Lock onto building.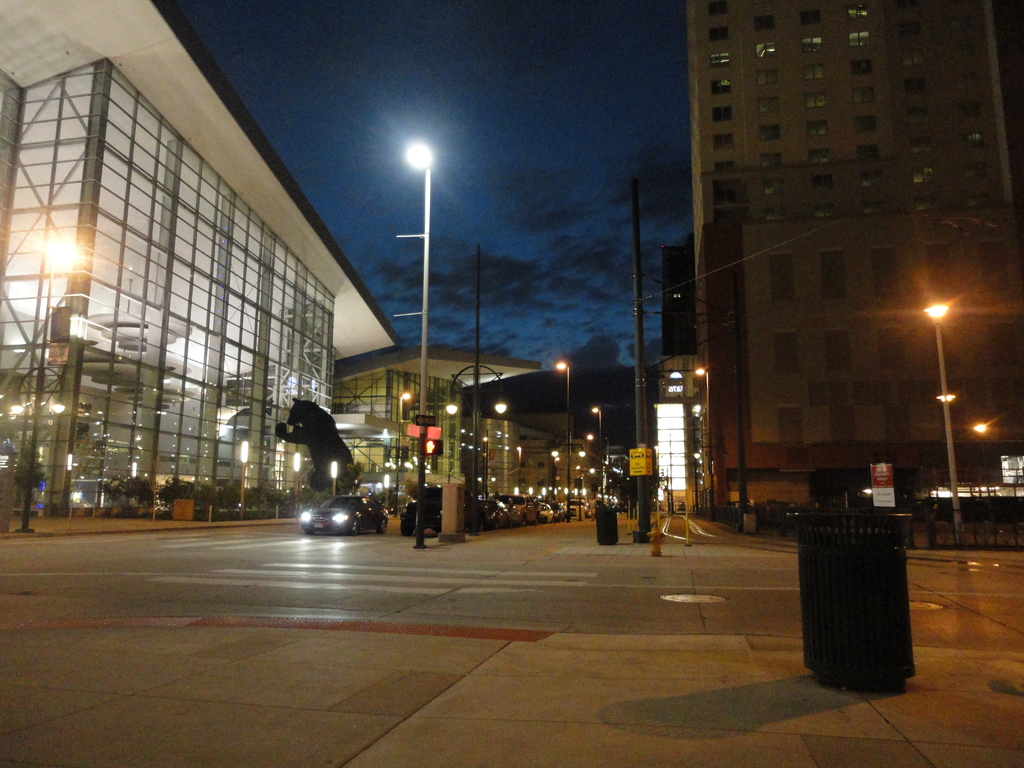
Locked: rect(330, 338, 541, 504).
